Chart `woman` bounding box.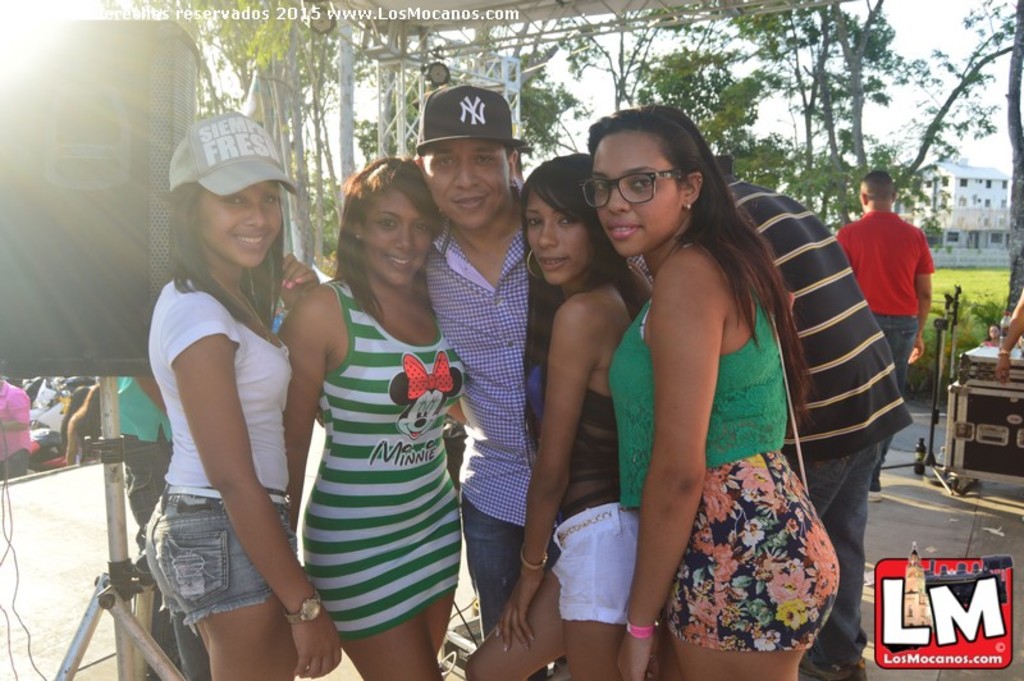
Charted: x1=580, y1=101, x2=841, y2=680.
